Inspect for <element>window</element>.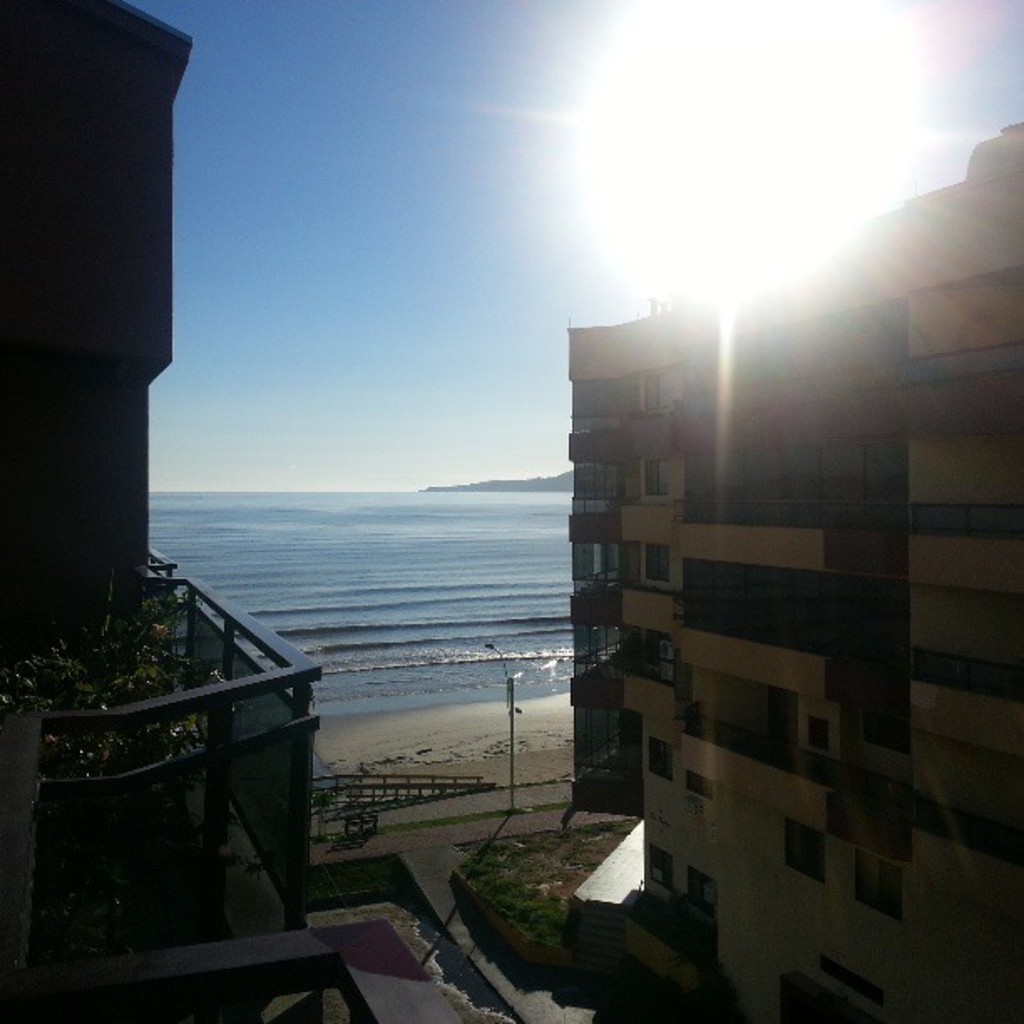
Inspection: 646/843/673/897.
